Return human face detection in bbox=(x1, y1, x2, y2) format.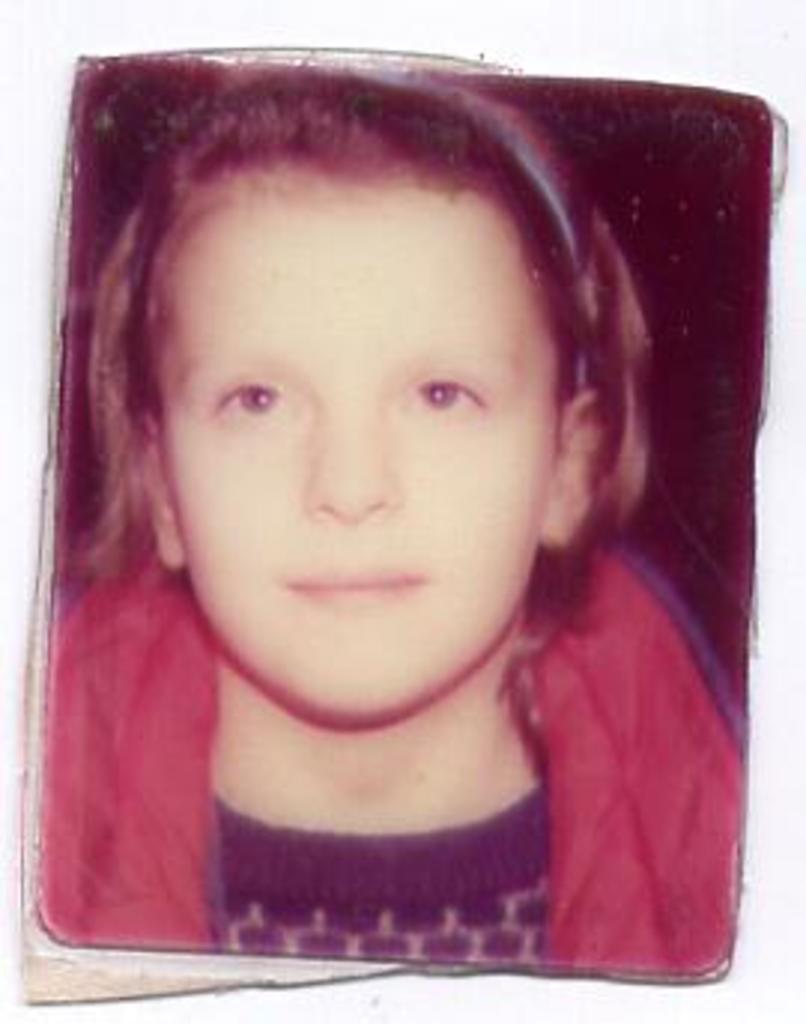
bbox=(152, 161, 558, 719).
